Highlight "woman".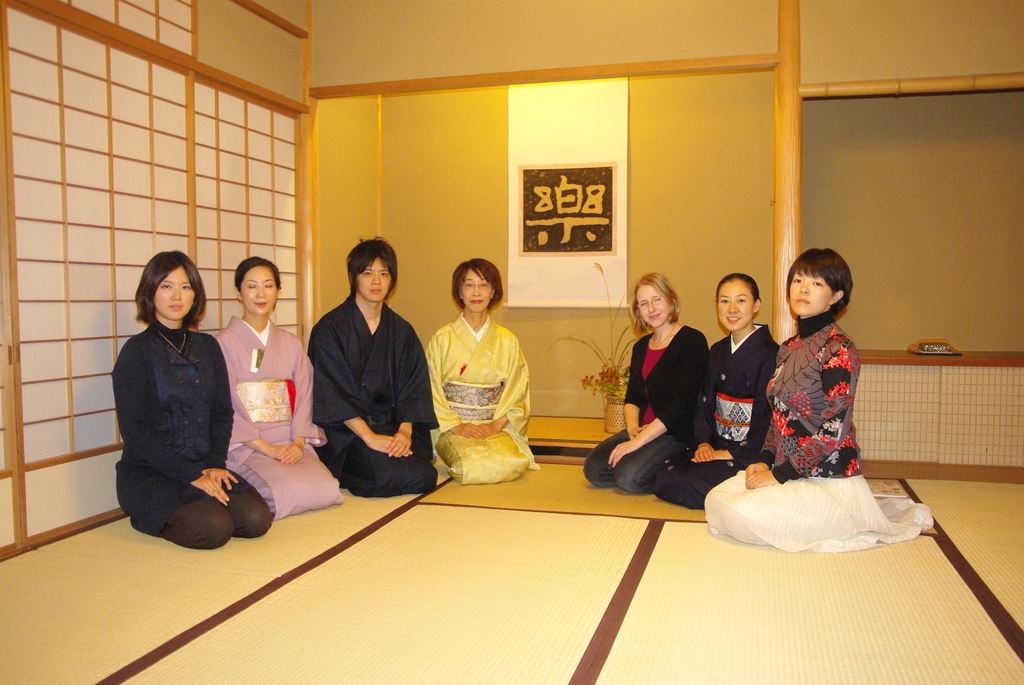
Highlighted region: {"left": 582, "top": 271, "right": 703, "bottom": 497}.
